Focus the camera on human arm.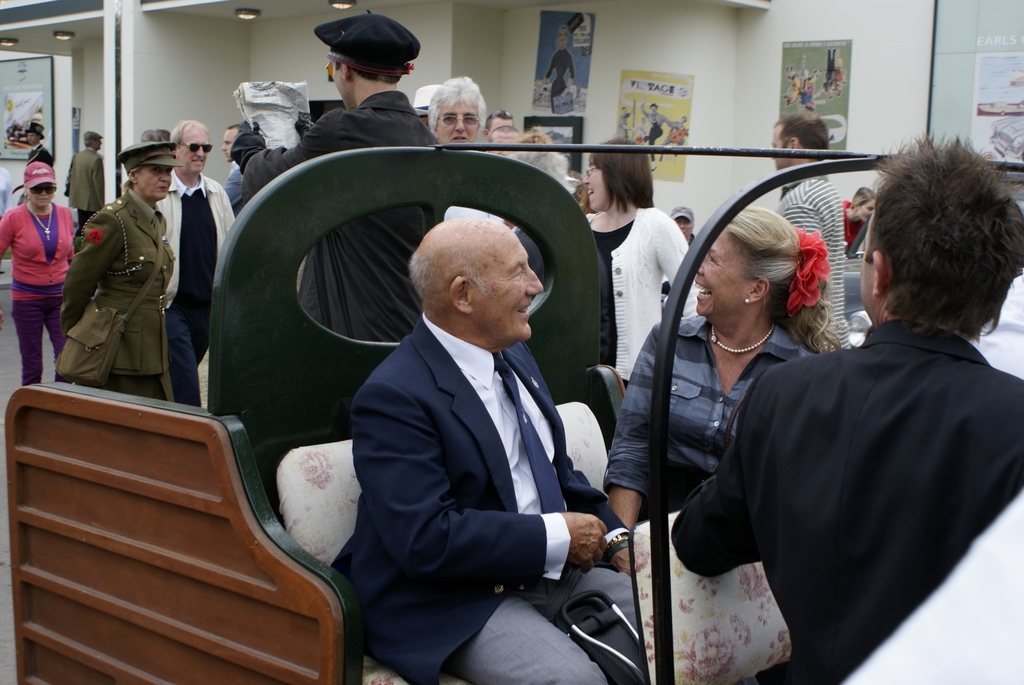
Focus region: <region>655, 216, 705, 326</region>.
